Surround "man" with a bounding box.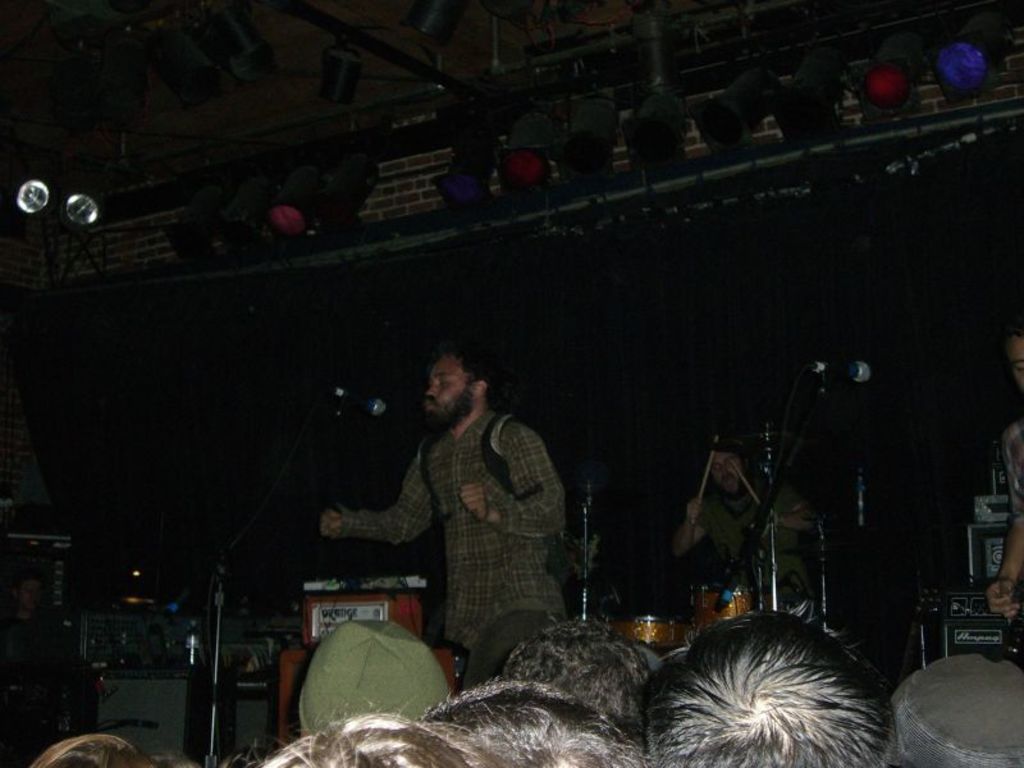
box(324, 342, 584, 680).
